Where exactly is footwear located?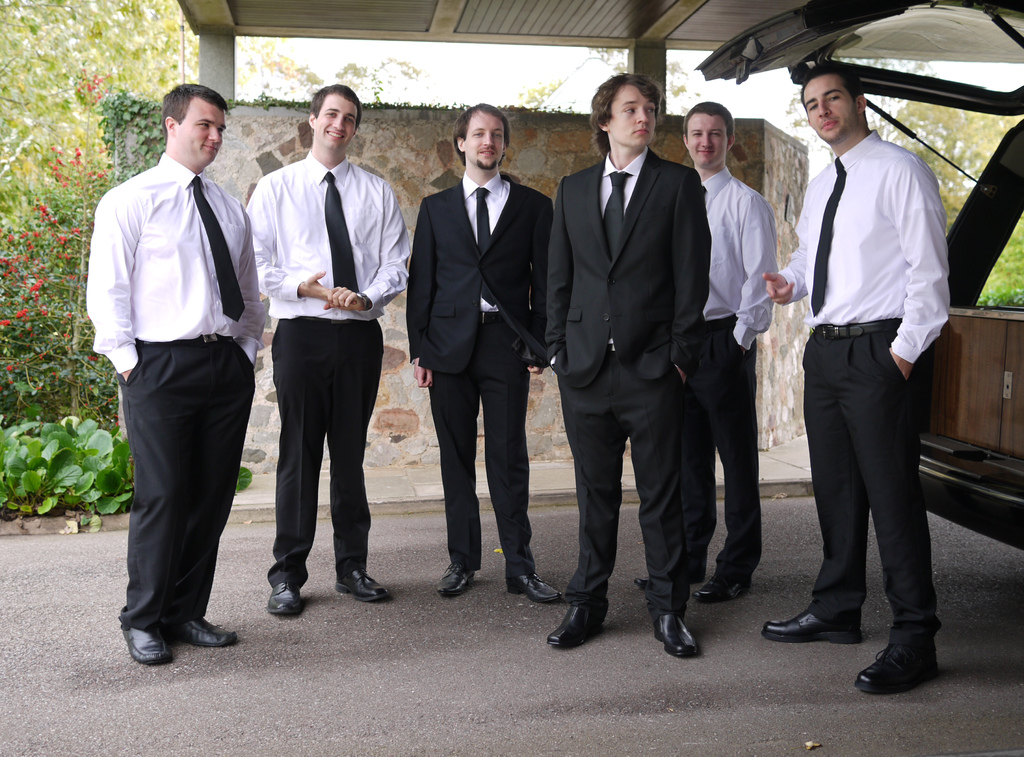
Its bounding box is (268, 580, 303, 617).
